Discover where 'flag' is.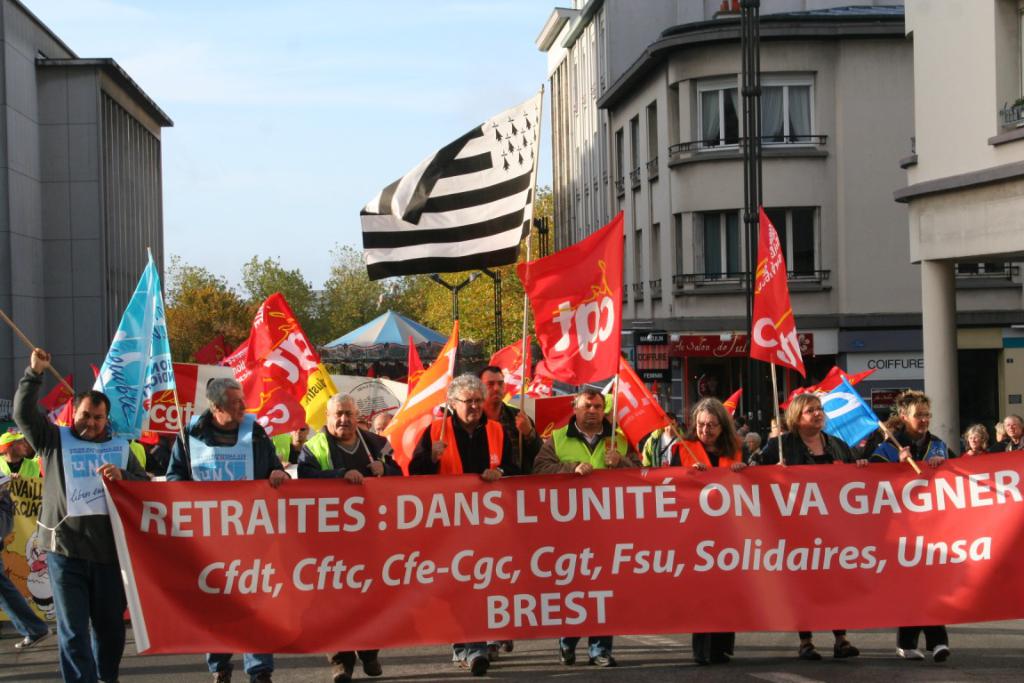
Discovered at [left=717, top=382, right=741, bottom=426].
